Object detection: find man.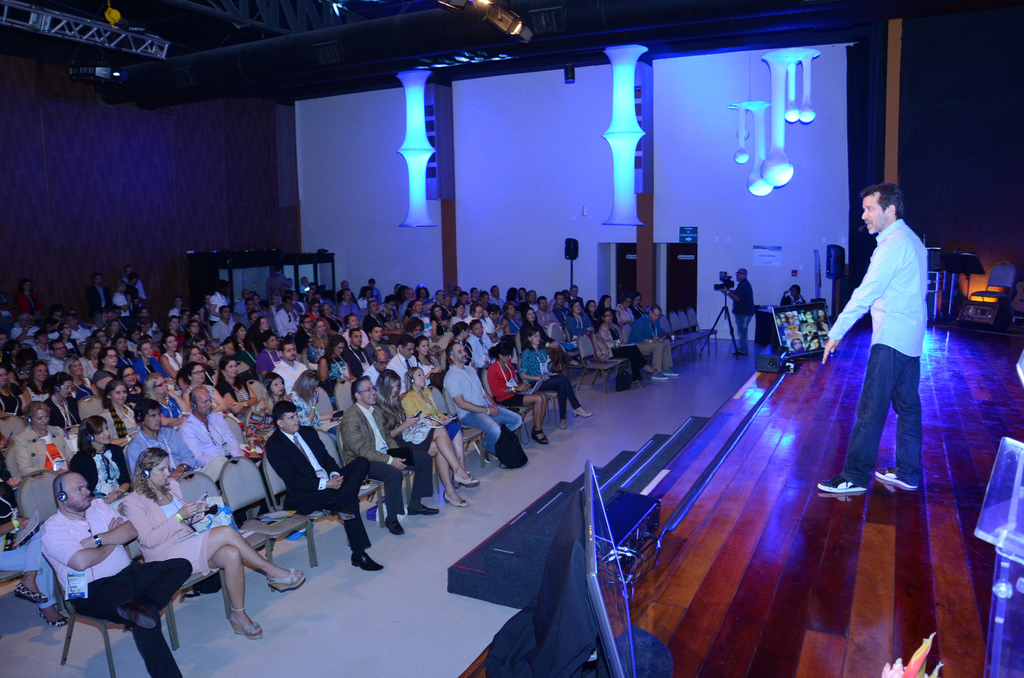
[214,307,234,342].
